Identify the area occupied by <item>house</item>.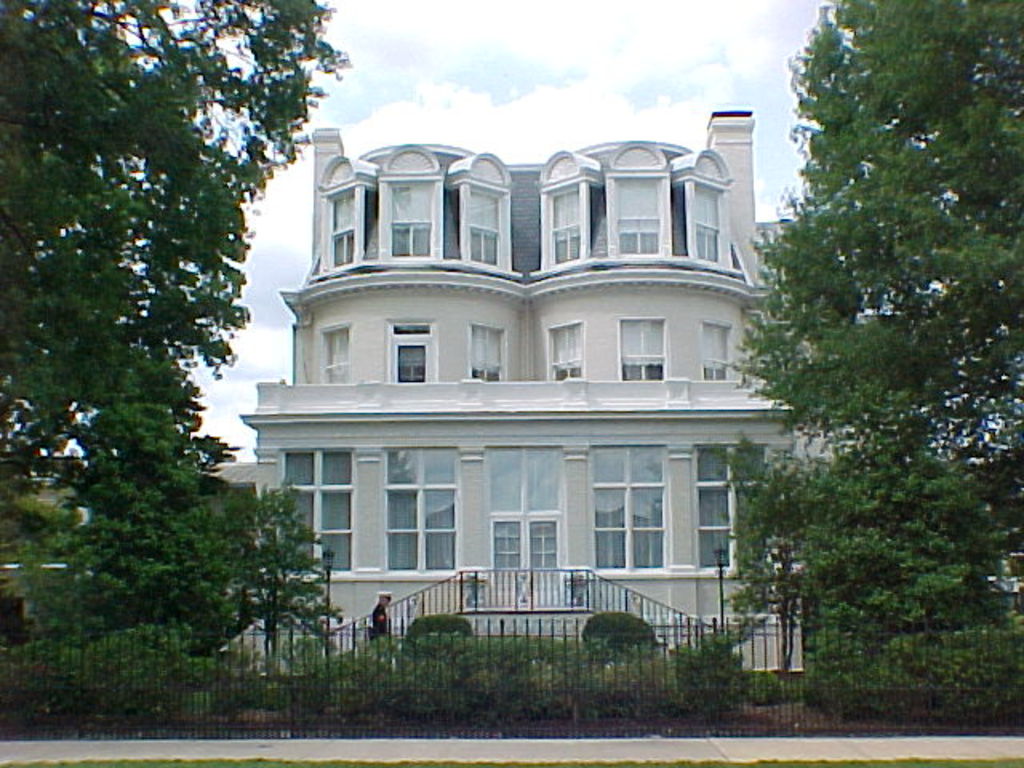
Area: [x1=248, y1=99, x2=798, y2=669].
